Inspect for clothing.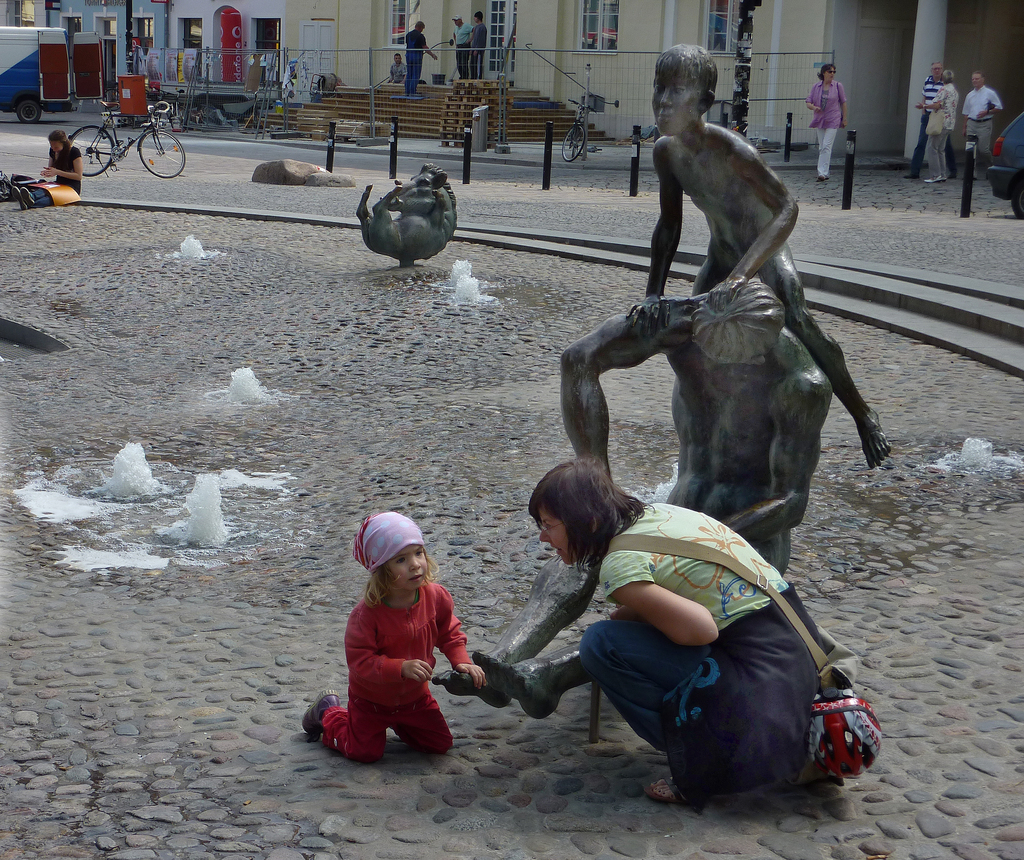
Inspection: (left=568, top=498, right=829, bottom=815).
